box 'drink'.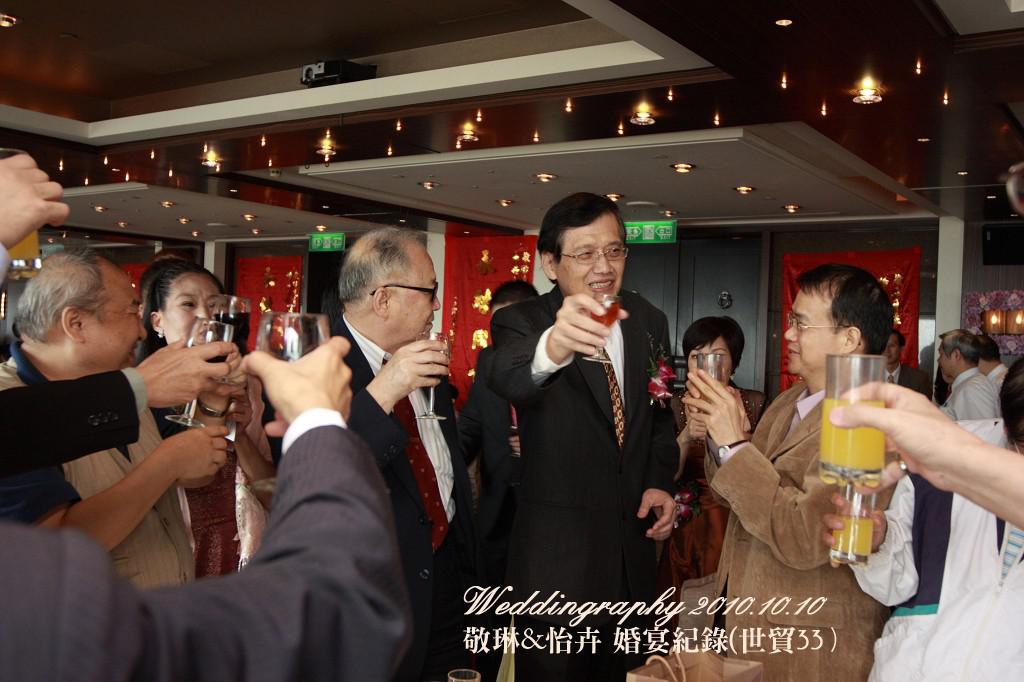
bbox=(591, 300, 621, 327).
